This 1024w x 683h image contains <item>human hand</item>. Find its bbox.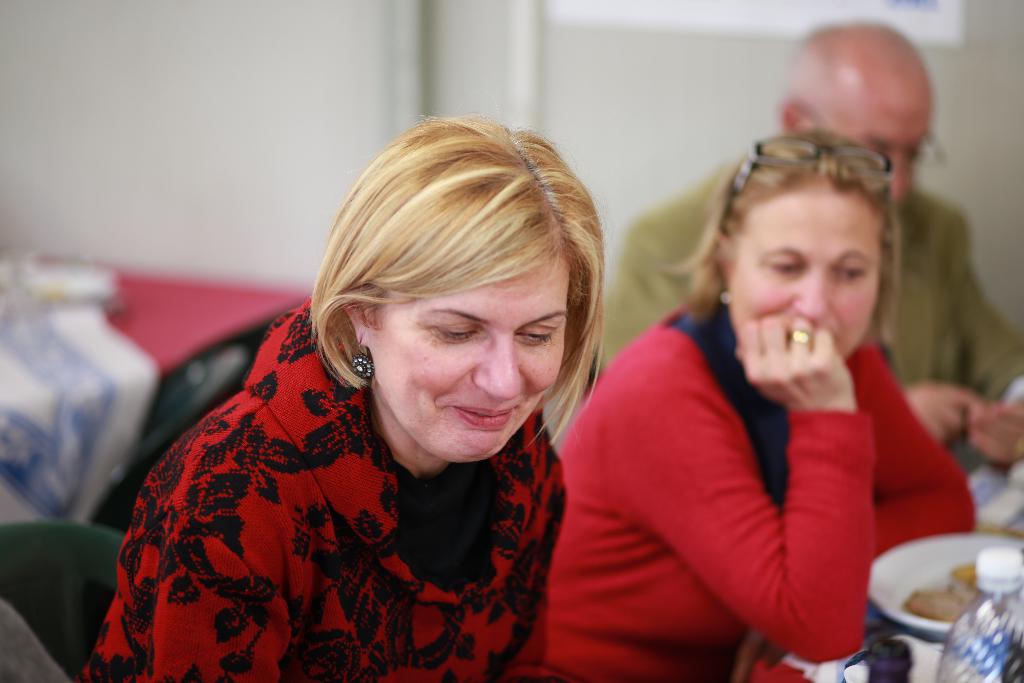
(x1=739, y1=313, x2=852, y2=407).
